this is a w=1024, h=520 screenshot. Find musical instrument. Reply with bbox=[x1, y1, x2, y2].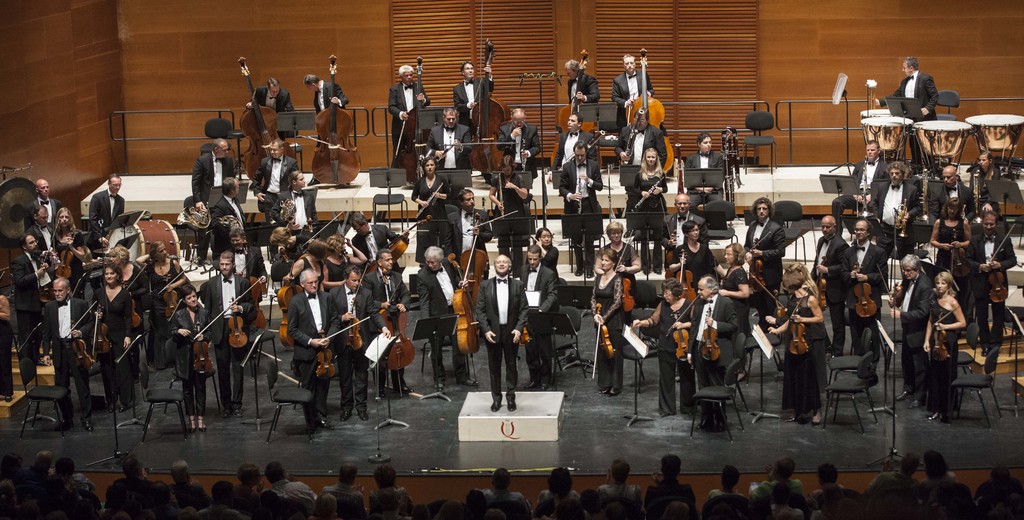
bbox=[320, 316, 375, 384].
